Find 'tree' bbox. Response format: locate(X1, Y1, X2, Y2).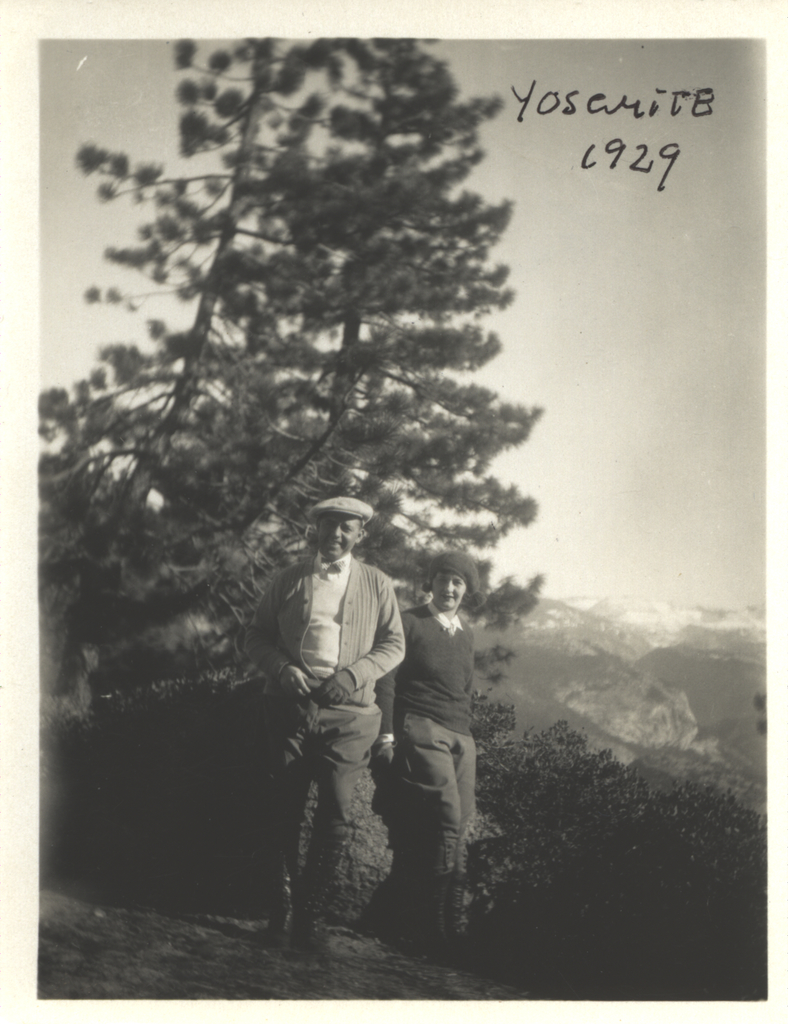
locate(31, 29, 507, 712).
